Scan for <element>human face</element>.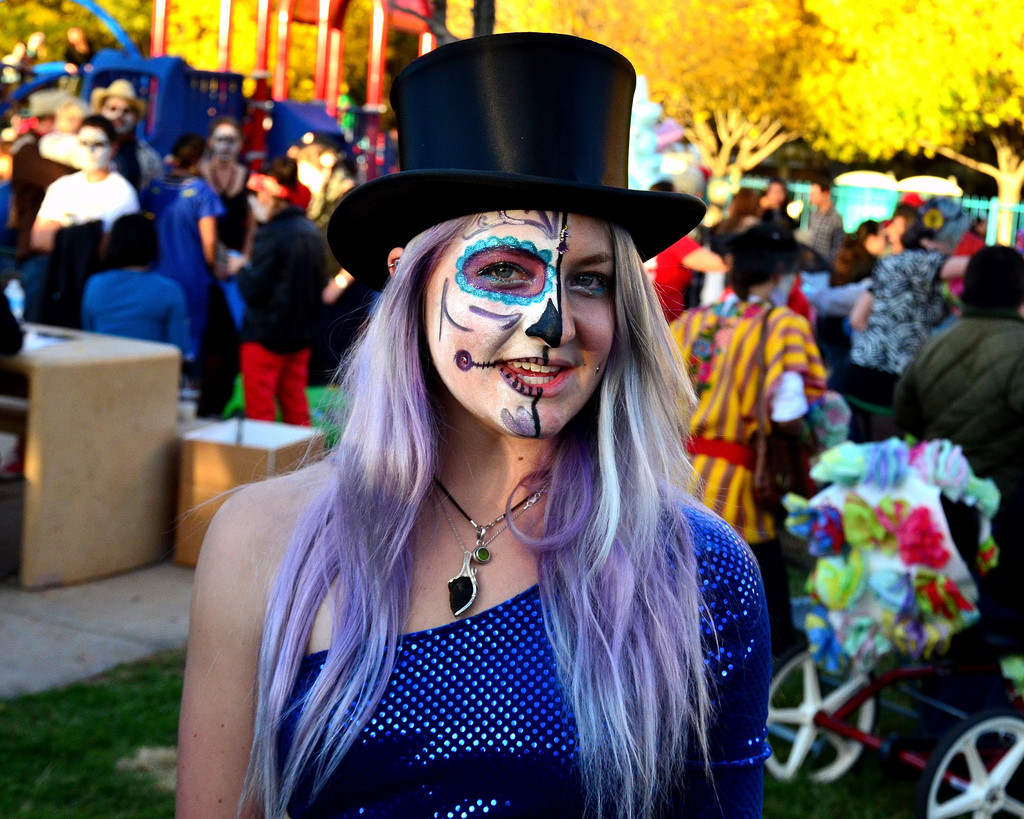
Scan result: [103, 97, 137, 136].
